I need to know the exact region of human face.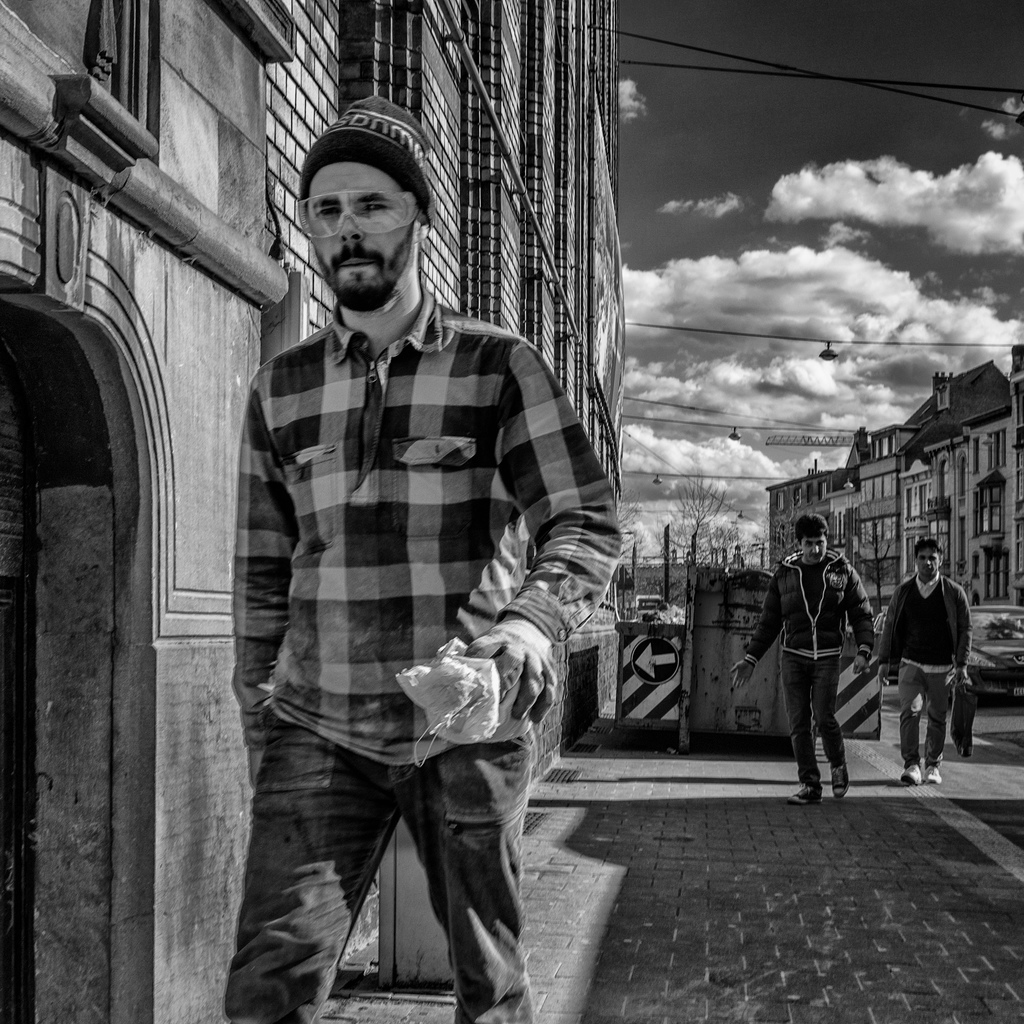
Region: [left=301, top=168, right=415, bottom=300].
